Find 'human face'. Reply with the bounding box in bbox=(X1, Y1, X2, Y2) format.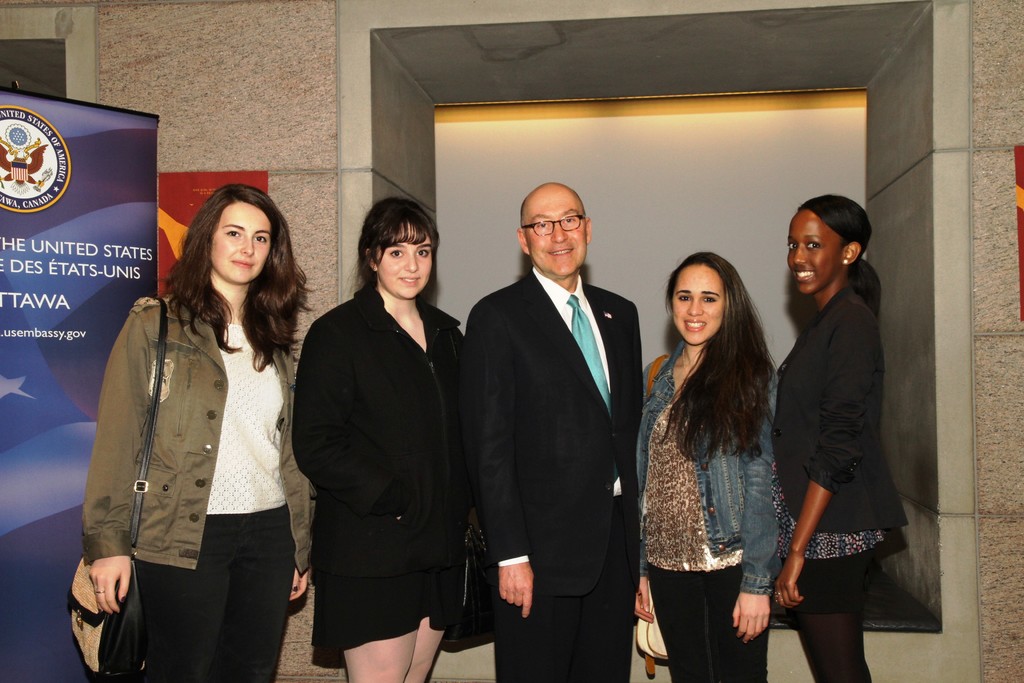
bbox=(784, 209, 842, 293).
